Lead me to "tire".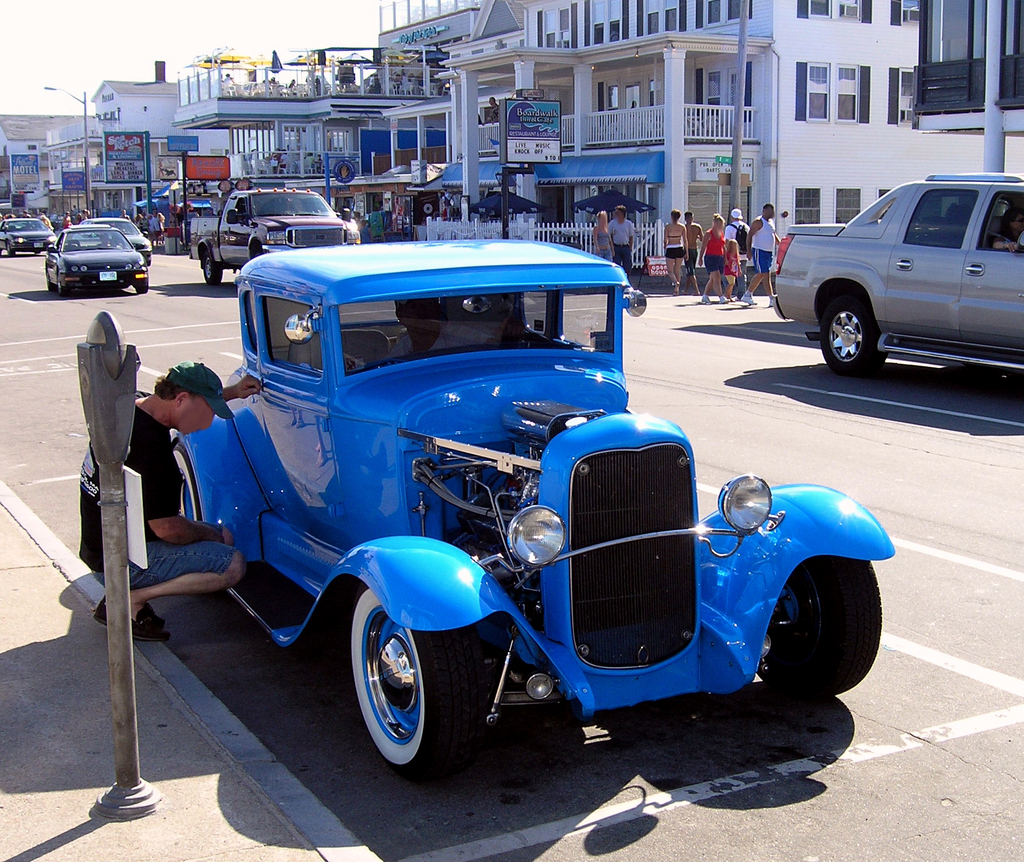
Lead to pyautogui.locateOnScreen(344, 609, 486, 781).
